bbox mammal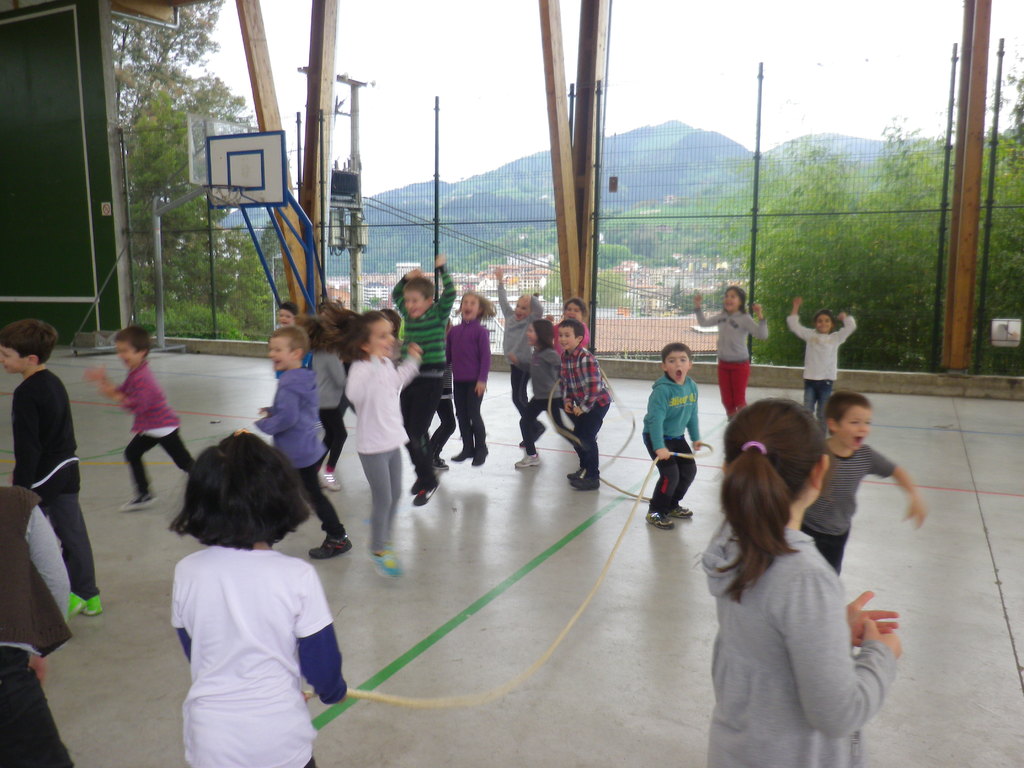
[381,309,407,361]
